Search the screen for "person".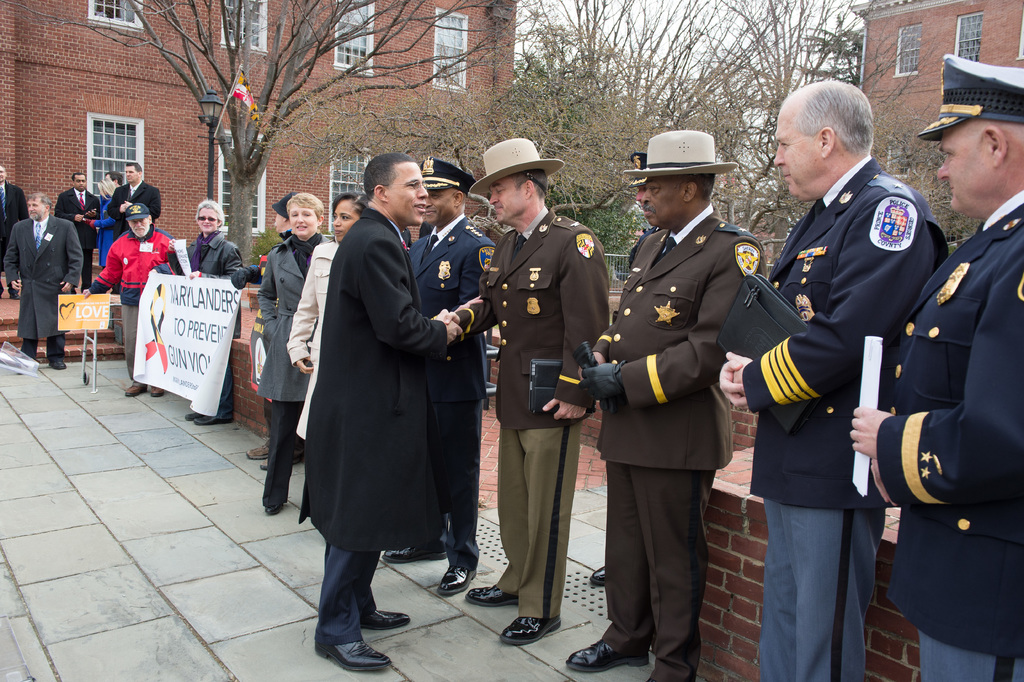
Found at 719/80/947/681.
